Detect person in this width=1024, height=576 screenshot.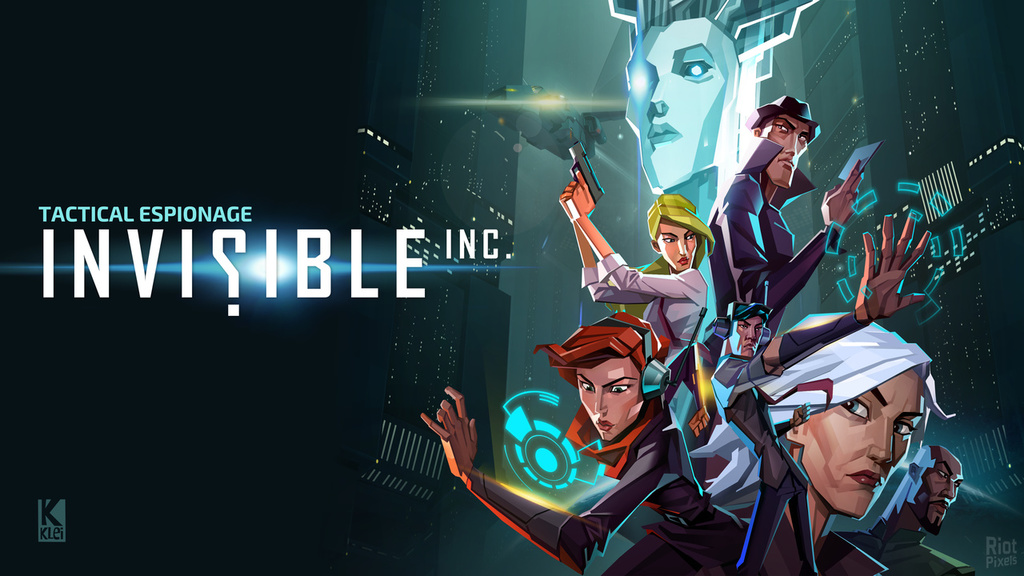
Detection: <region>741, 208, 935, 574</region>.
